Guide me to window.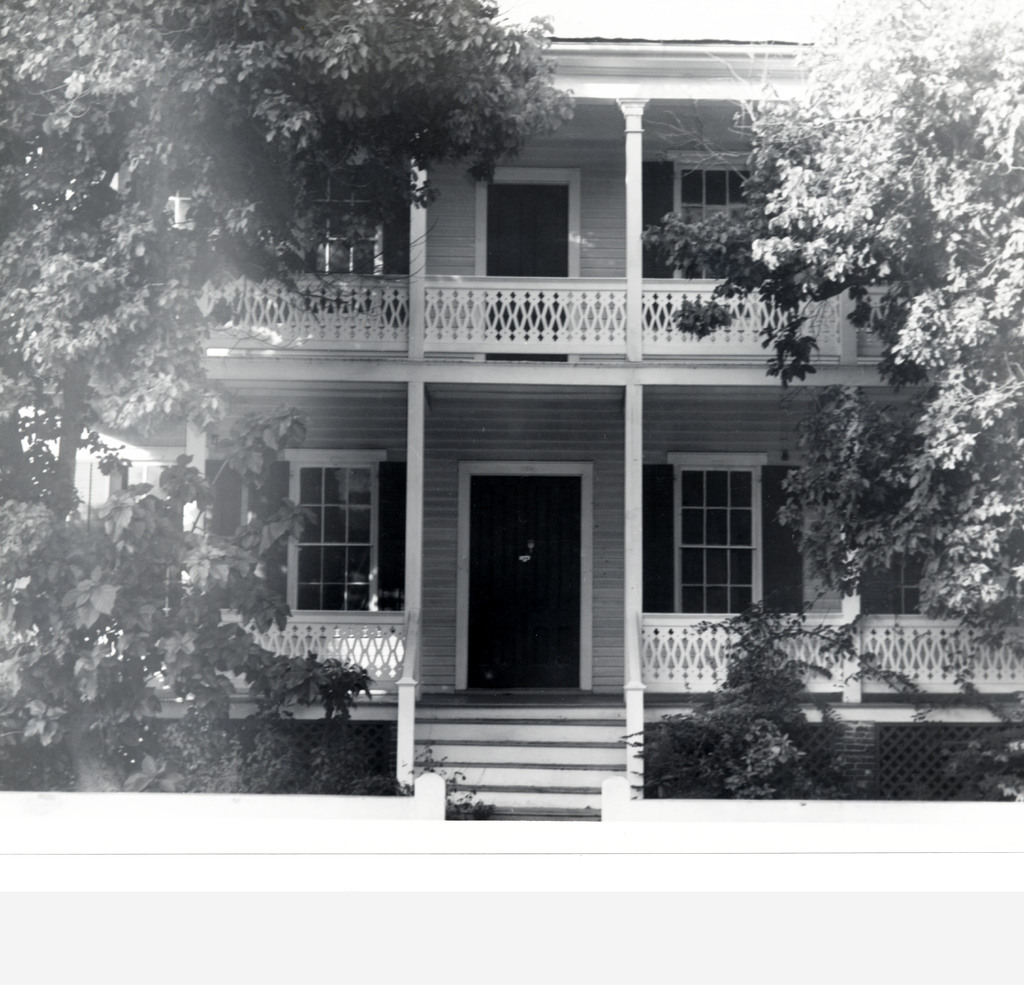
Guidance: 669 150 778 291.
